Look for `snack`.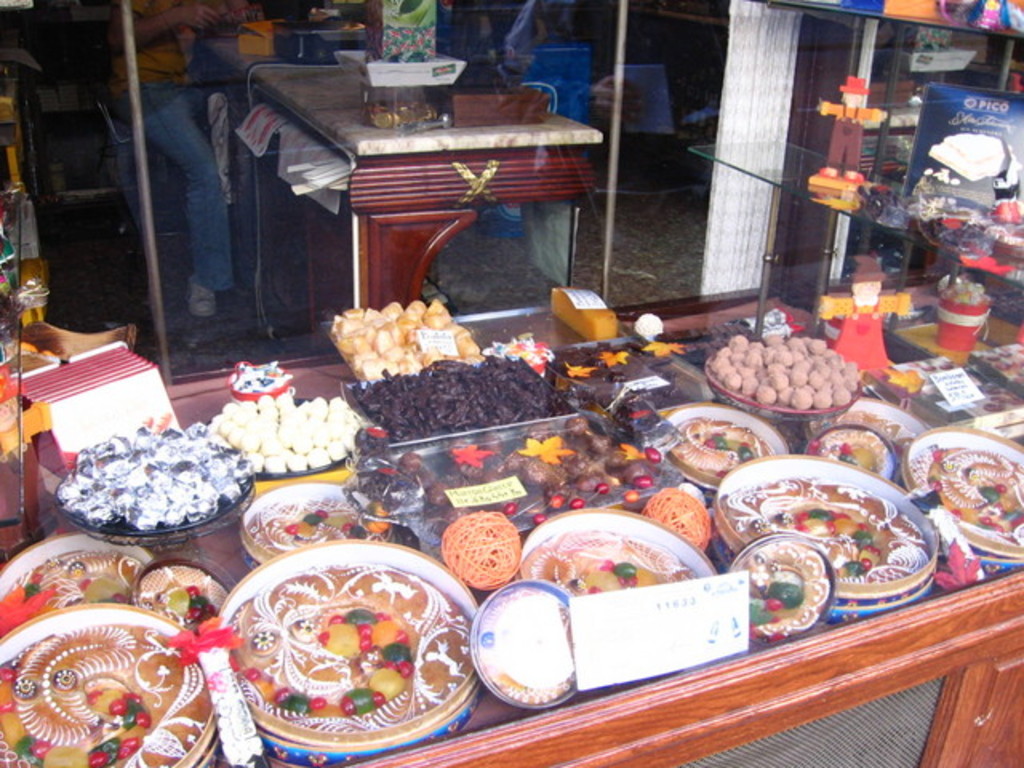
Found: box(442, 512, 522, 592).
